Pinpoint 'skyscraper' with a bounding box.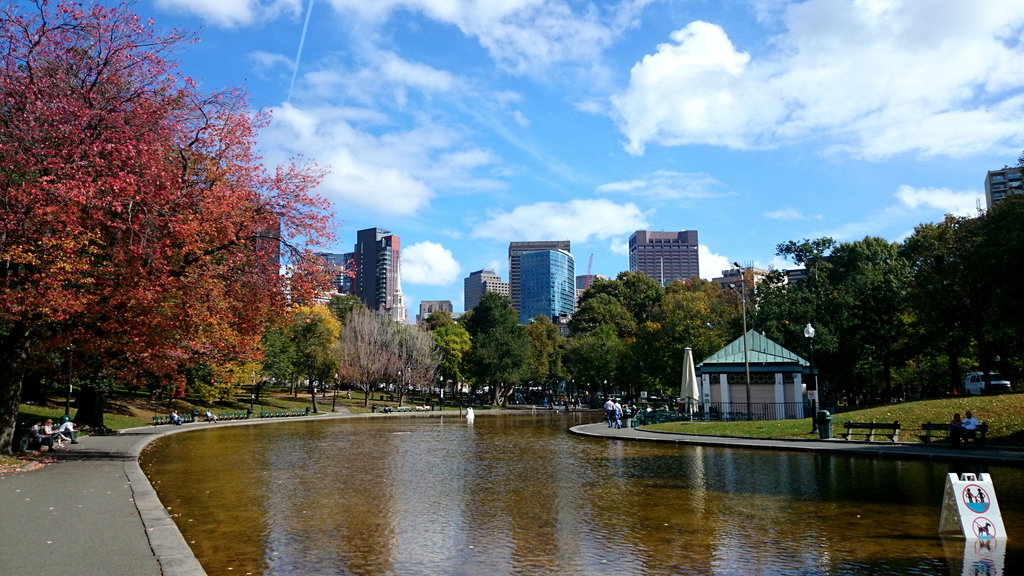
464:269:509:308.
